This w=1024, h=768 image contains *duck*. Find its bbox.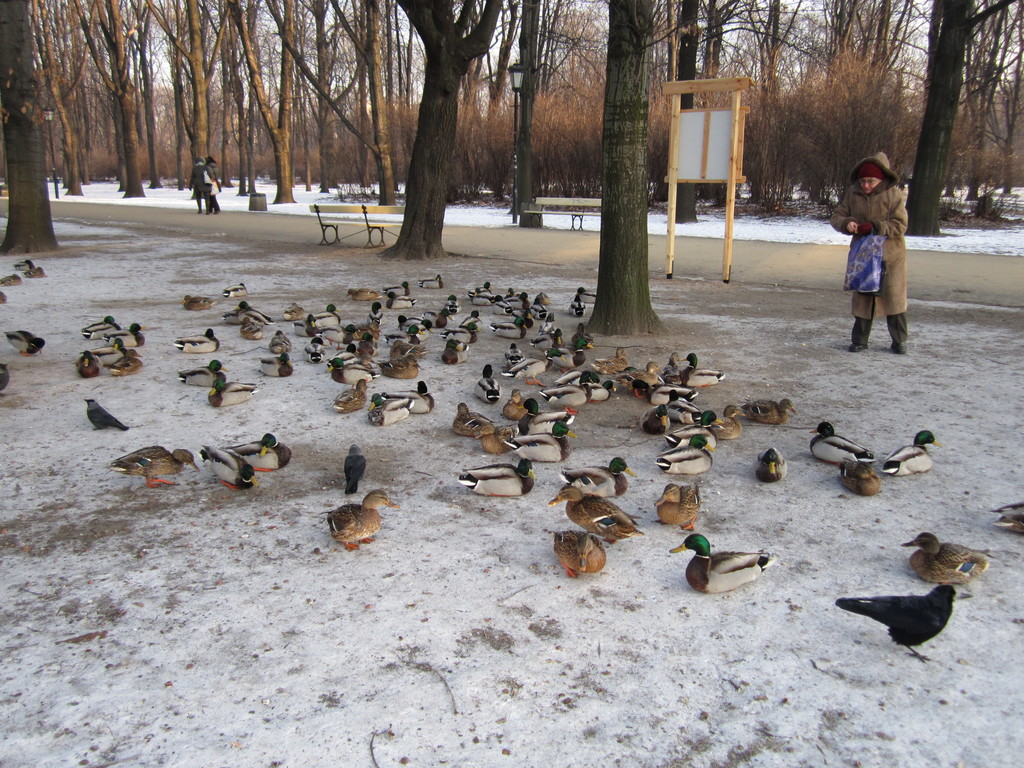
crop(198, 443, 263, 492).
